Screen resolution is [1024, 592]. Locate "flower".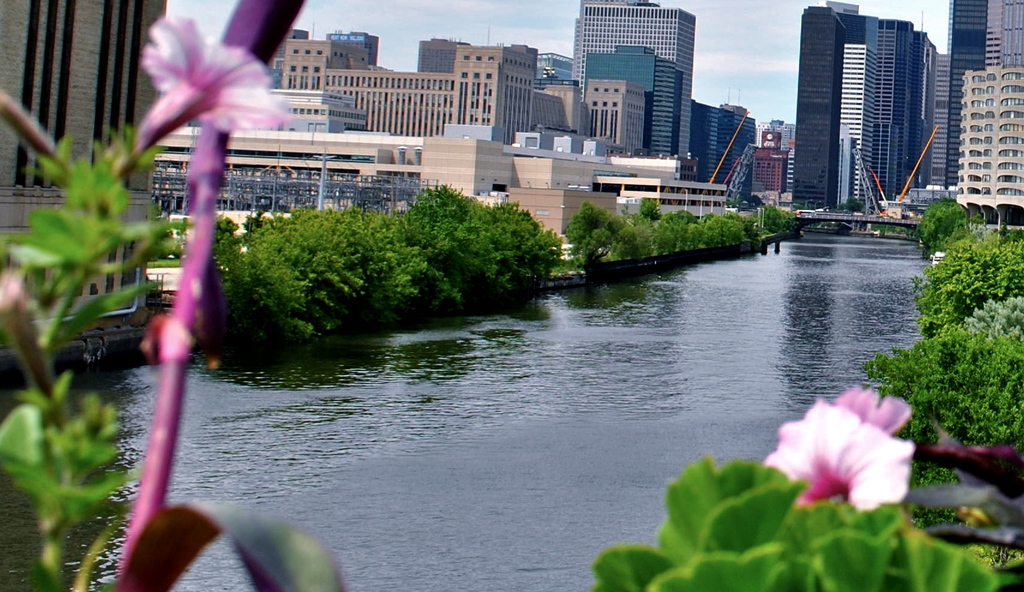
x1=766, y1=379, x2=933, y2=523.
